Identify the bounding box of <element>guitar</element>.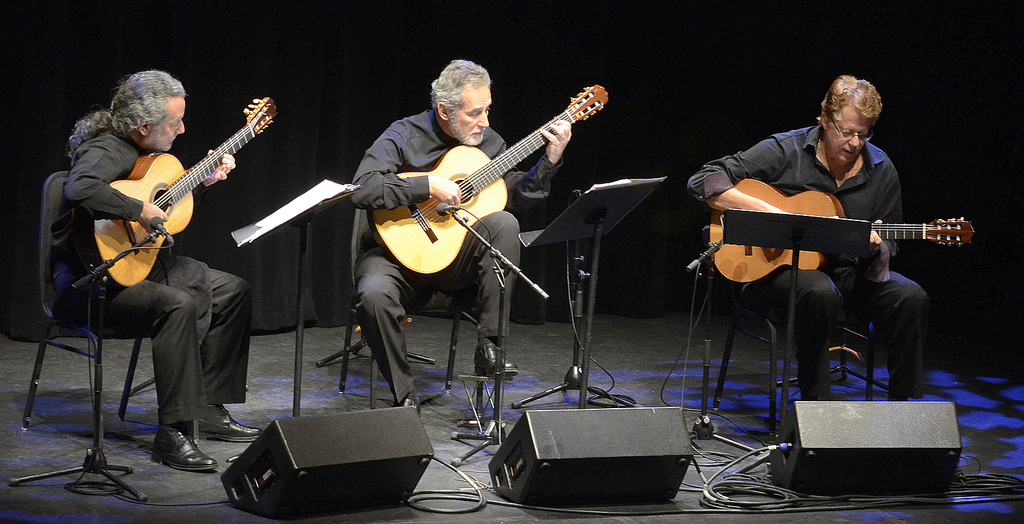
bbox(65, 97, 269, 277).
